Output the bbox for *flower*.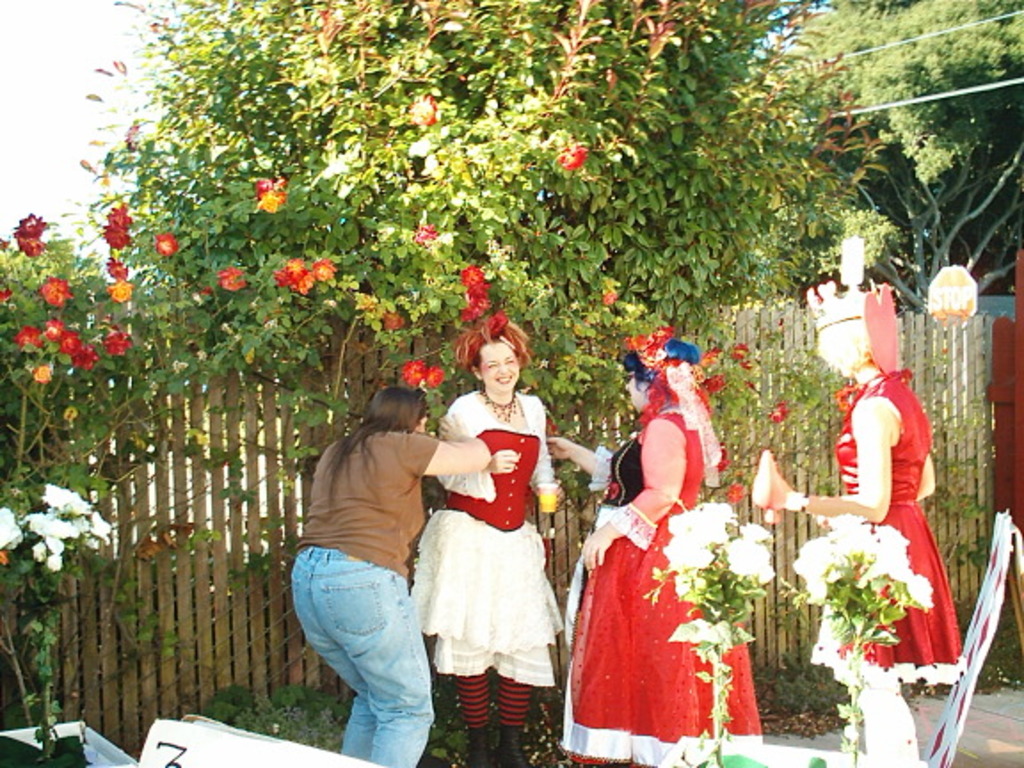
bbox(116, 263, 124, 279).
